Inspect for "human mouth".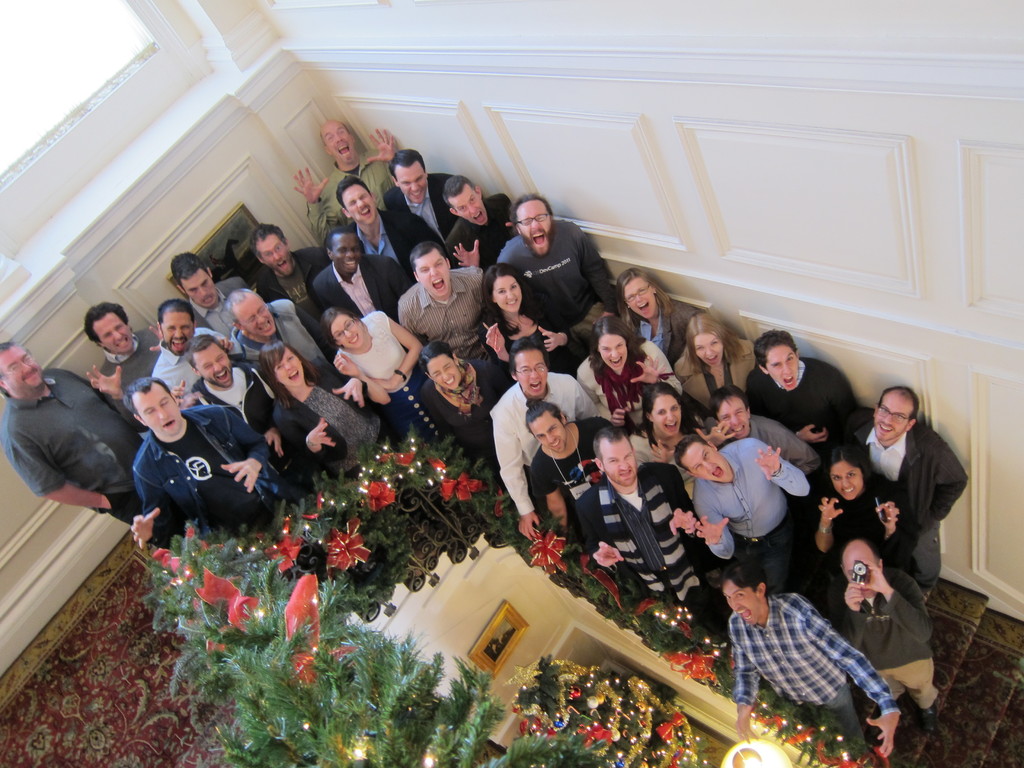
Inspection: (left=504, top=299, right=517, bottom=307).
